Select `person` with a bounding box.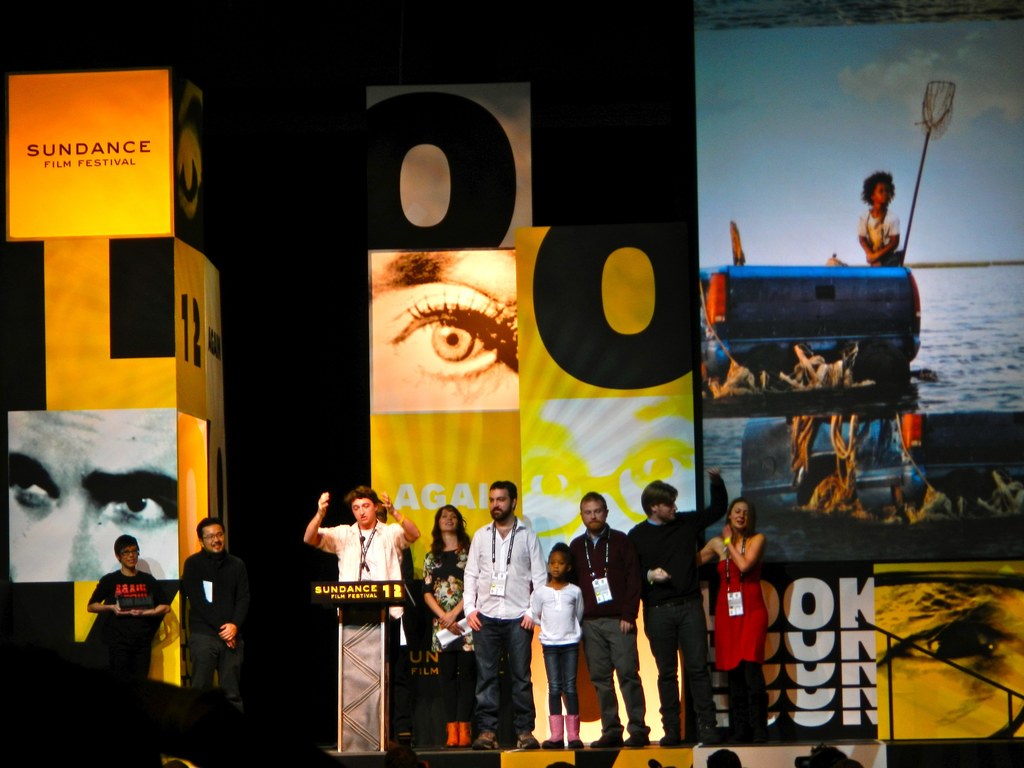
left=177, top=513, right=253, bottom=708.
